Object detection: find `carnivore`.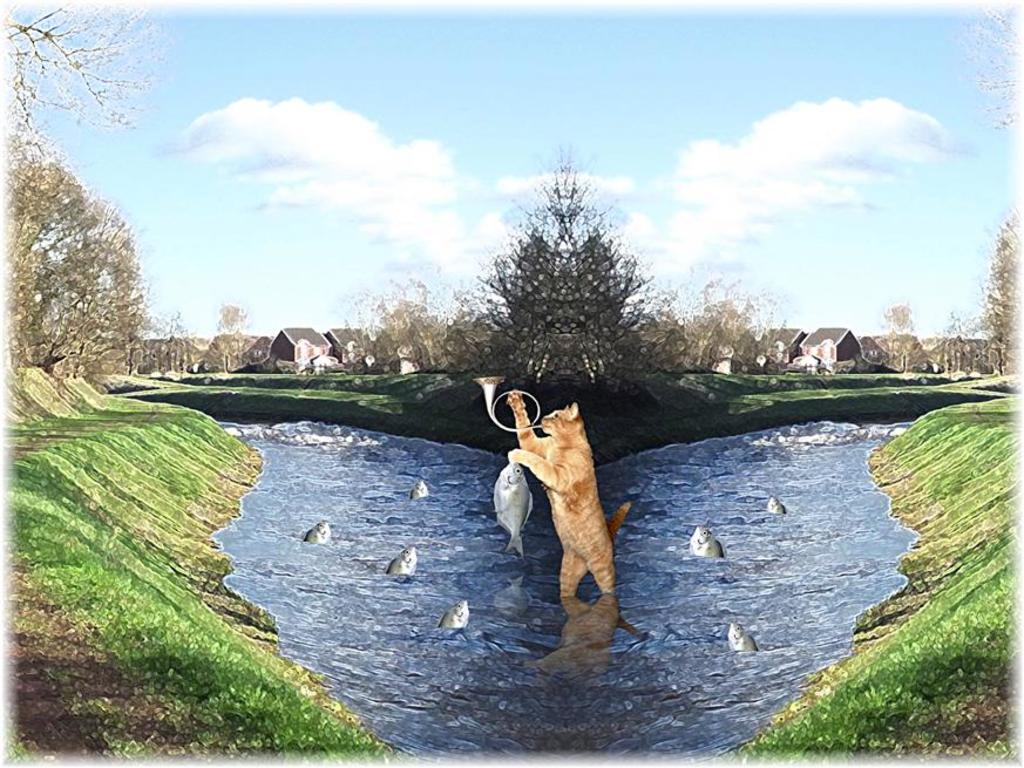
{"left": 300, "top": 519, "right": 332, "bottom": 545}.
